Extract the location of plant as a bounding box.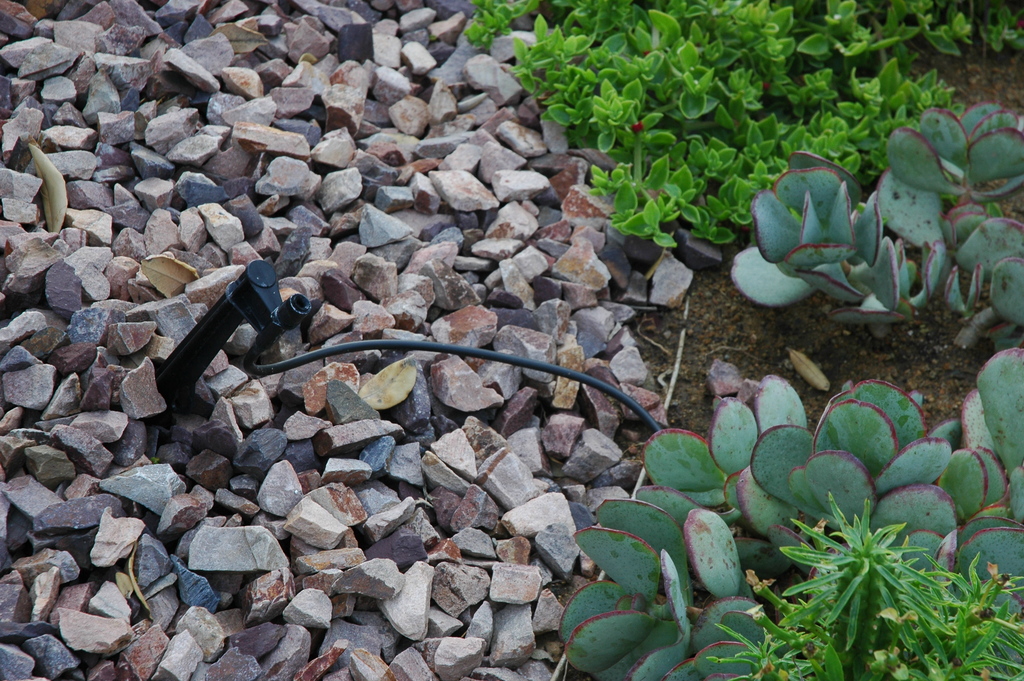
bbox=(445, 0, 957, 253).
